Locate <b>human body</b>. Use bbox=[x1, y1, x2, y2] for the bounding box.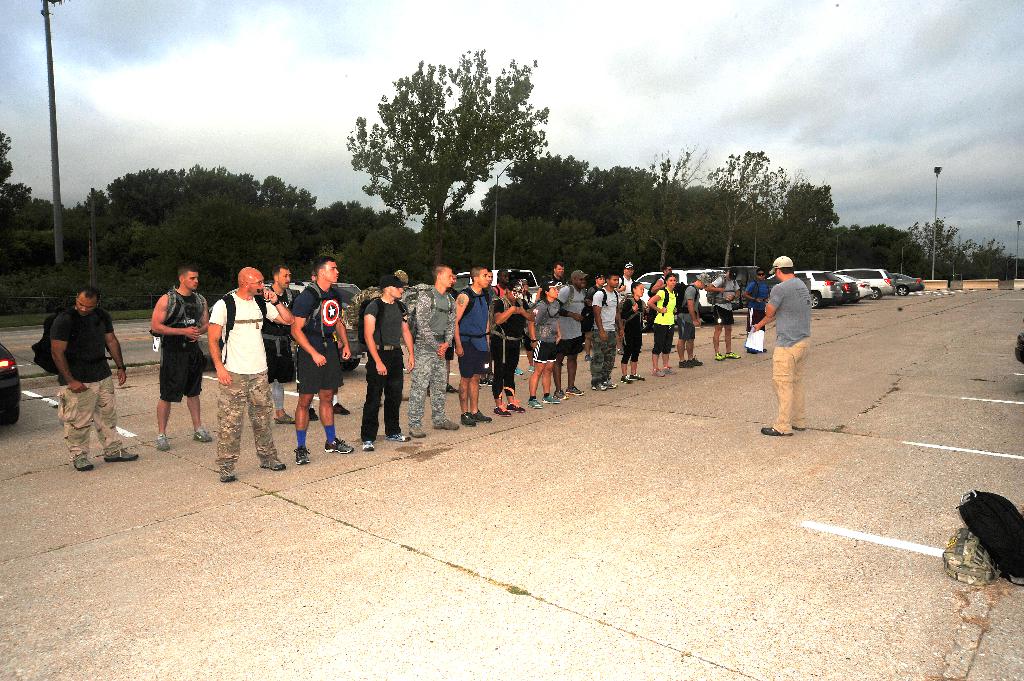
bbox=[705, 262, 743, 363].
